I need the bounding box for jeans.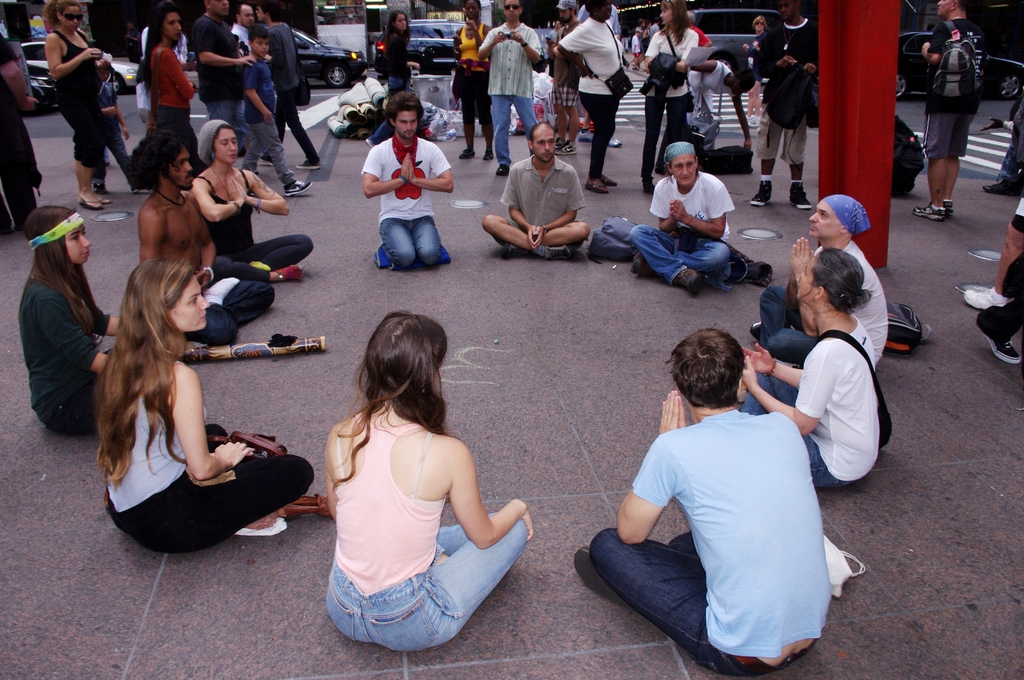
Here it is: pyautogui.locateOnScreen(737, 374, 845, 485).
